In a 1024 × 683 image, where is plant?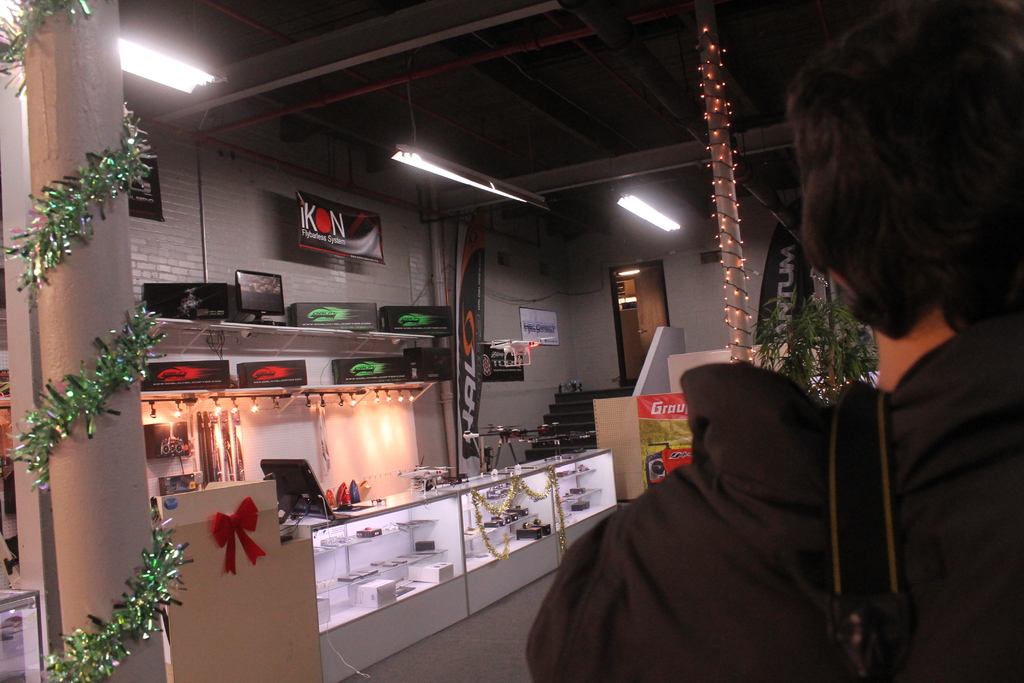
locate(729, 279, 897, 415).
